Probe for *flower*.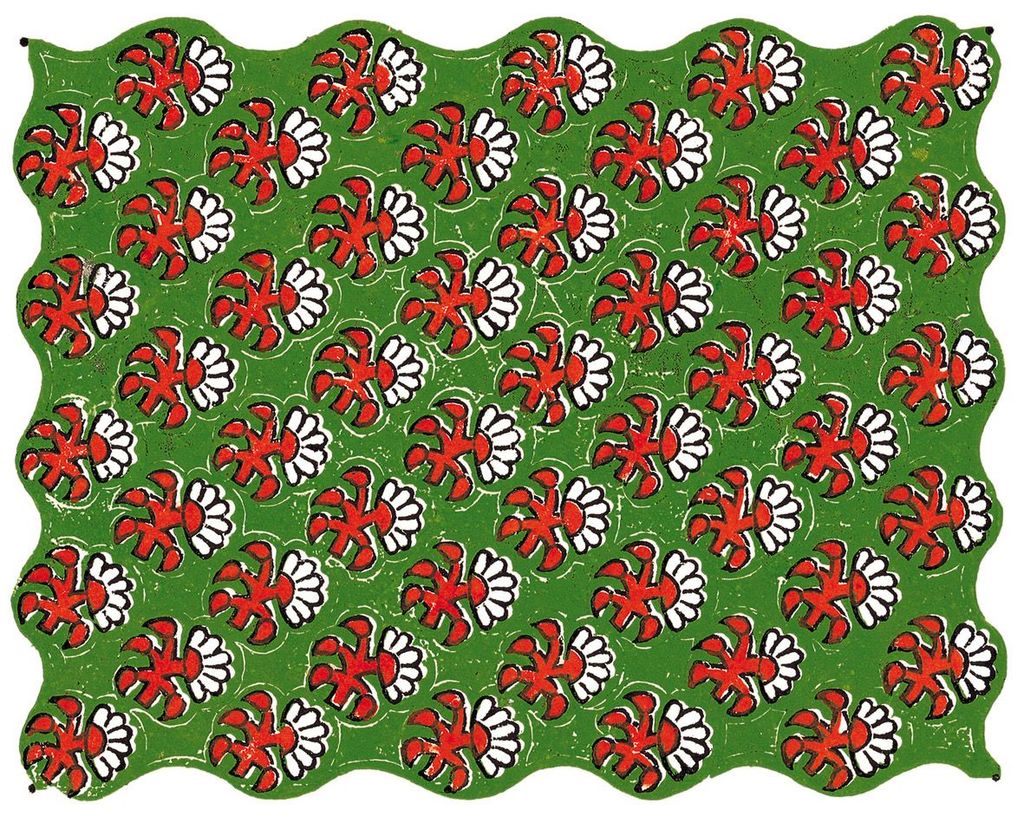
Probe result: 368/617/434/702.
